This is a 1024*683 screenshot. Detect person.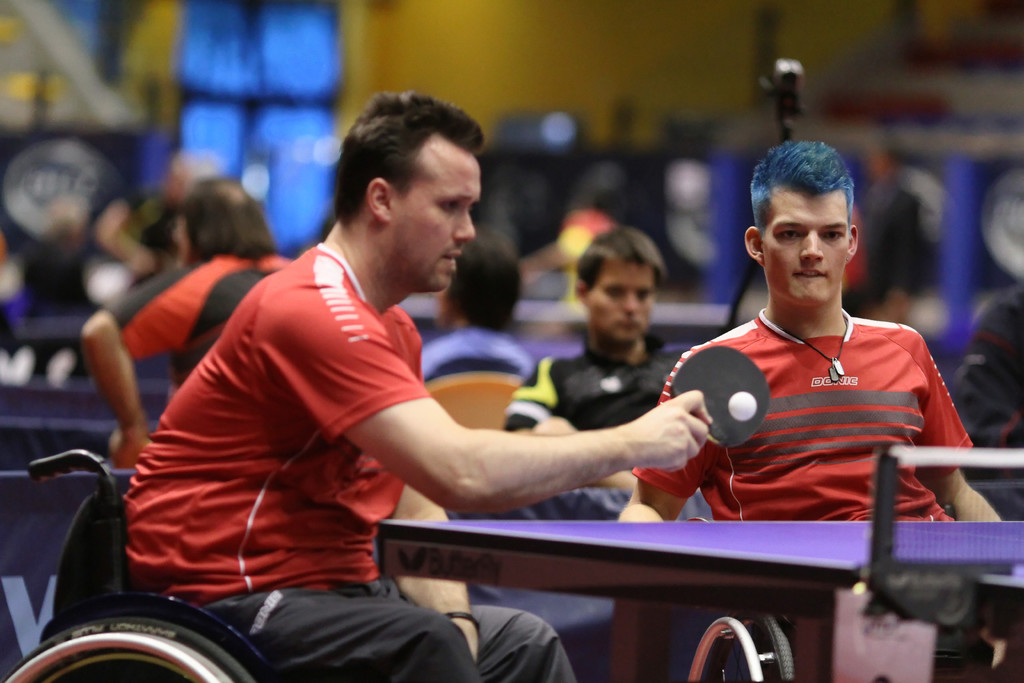
[419,222,547,387].
